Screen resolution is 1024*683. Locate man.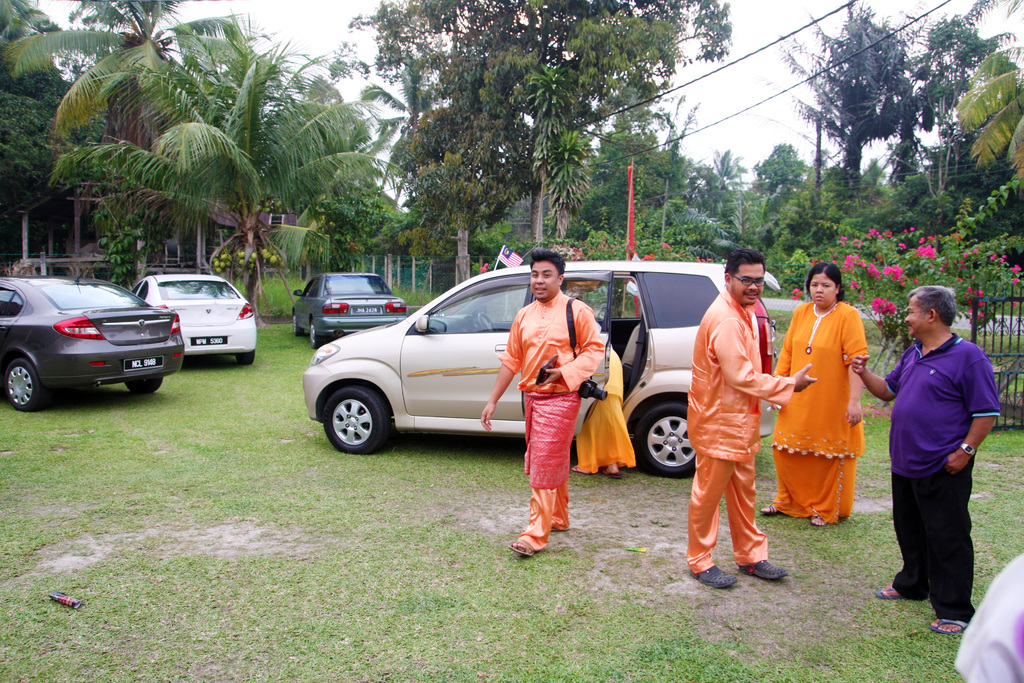
(689, 252, 800, 597).
